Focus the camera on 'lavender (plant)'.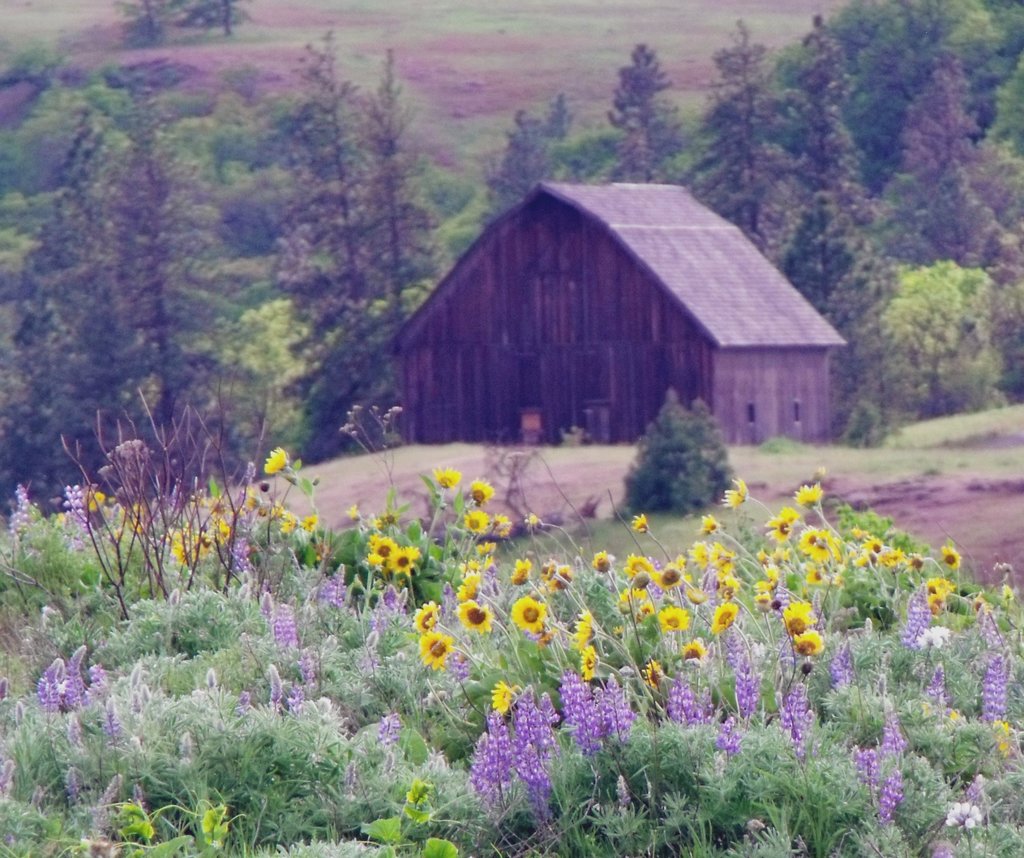
Focus region: 515,693,548,793.
